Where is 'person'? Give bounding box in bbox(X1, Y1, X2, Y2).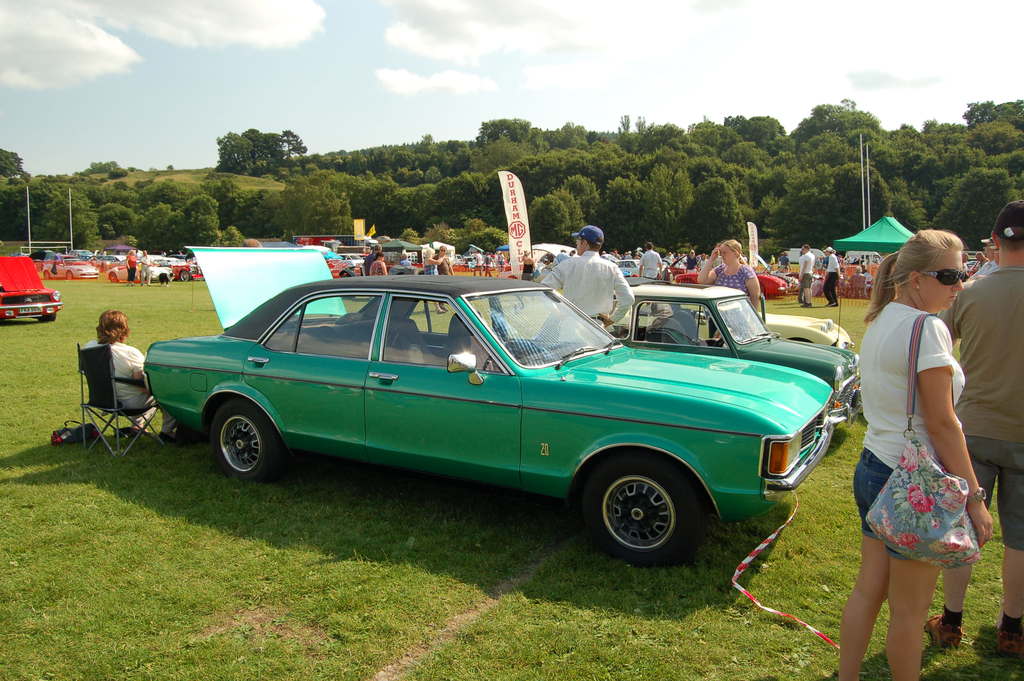
bbox(400, 252, 412, 265).
